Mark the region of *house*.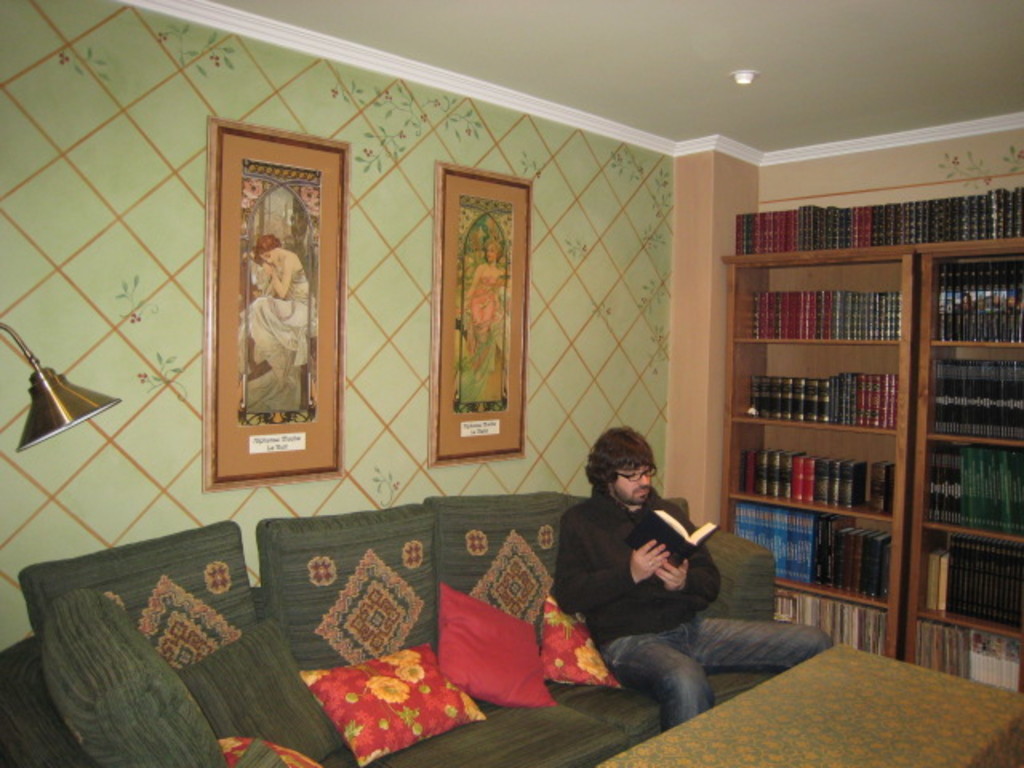
Region: x1=19, y1=29, x2=1023, y2=760.
